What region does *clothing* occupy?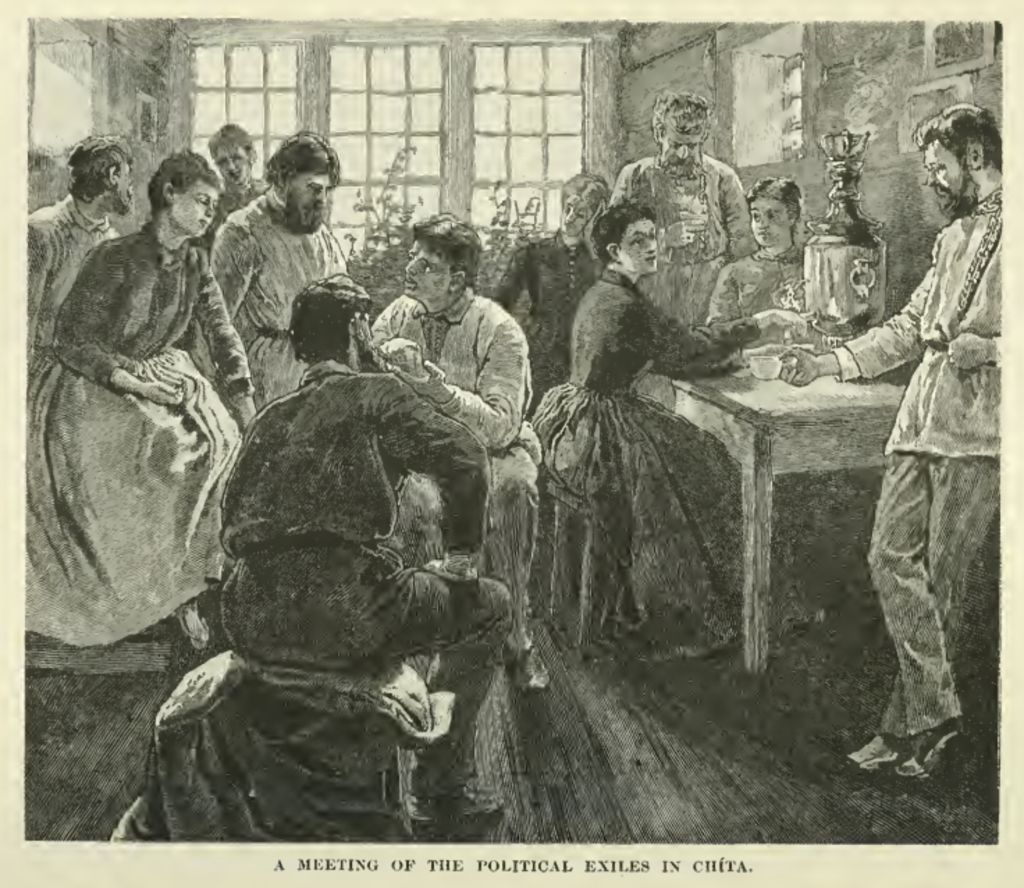
(left=32, top=157, right=245, bottom=679).
